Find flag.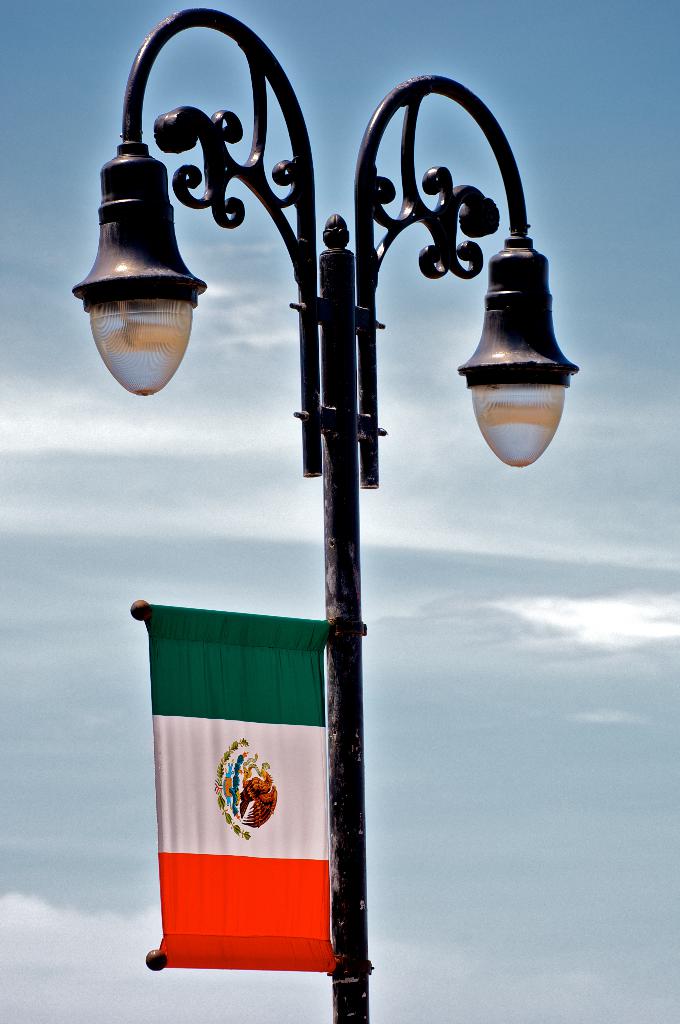
118:609:341:990.
